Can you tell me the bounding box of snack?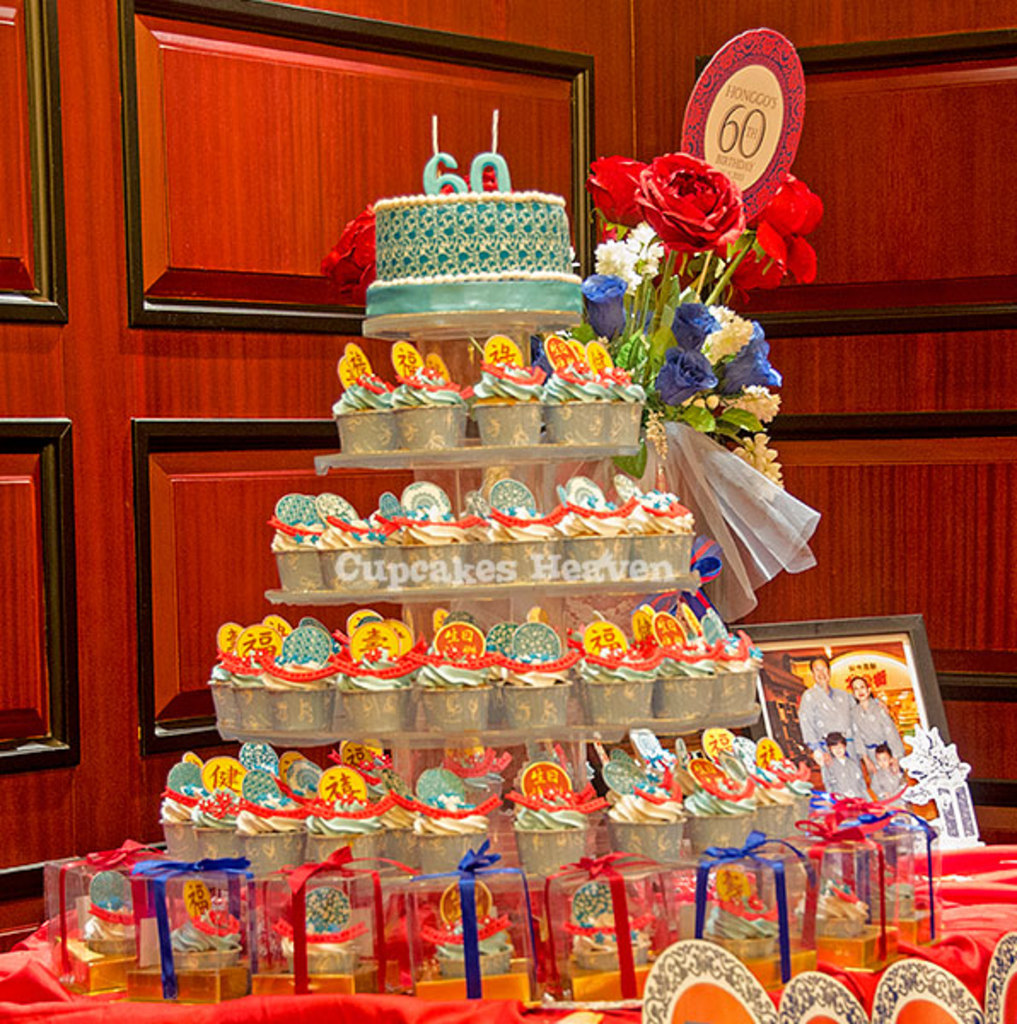
Rect(473, 358, 548, 399).
